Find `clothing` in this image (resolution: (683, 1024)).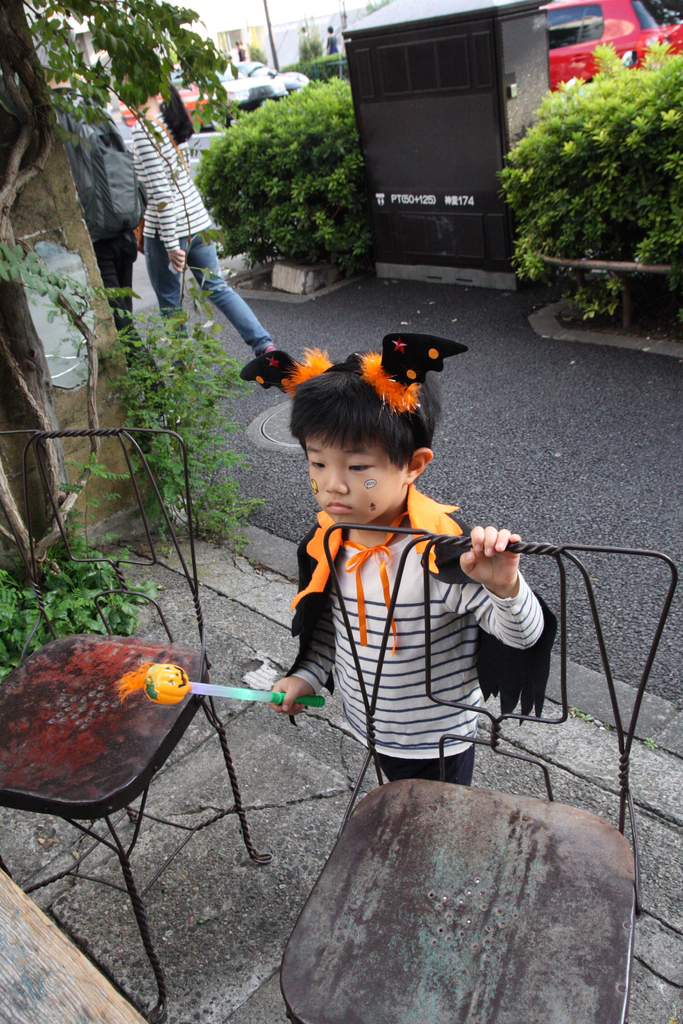
<box>114,108,279,356</box>.
